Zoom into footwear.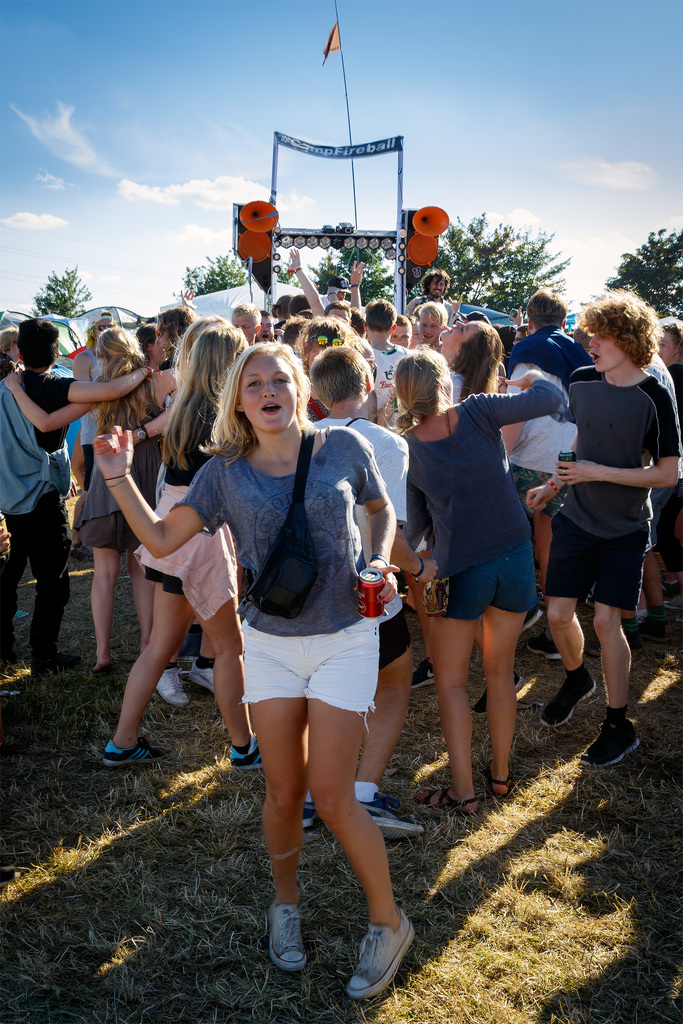
Zoom target: 224,735,265,767.
